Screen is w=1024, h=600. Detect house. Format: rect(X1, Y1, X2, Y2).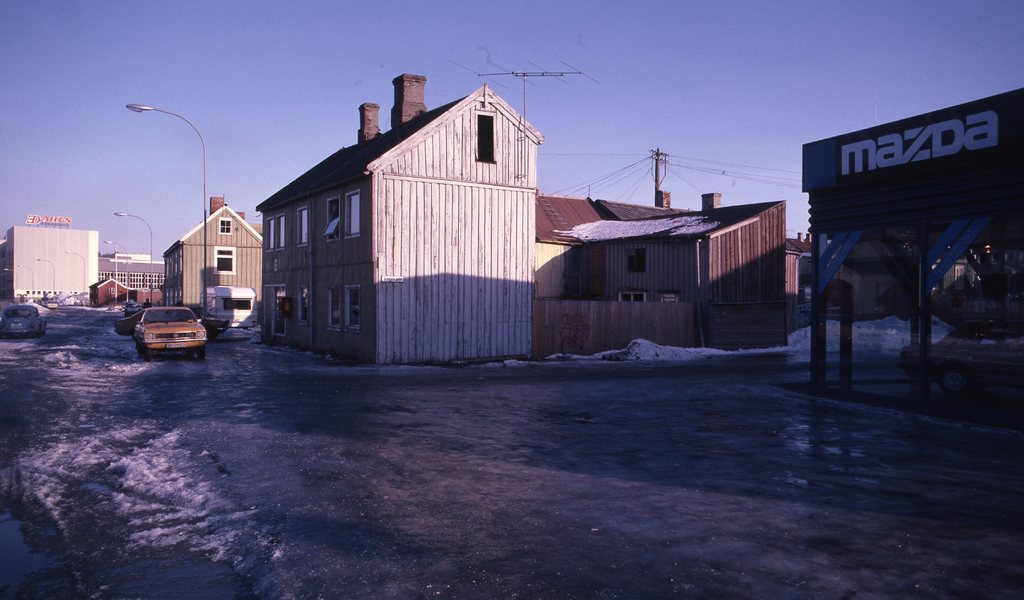
rect(4, 228, 106, 308).
